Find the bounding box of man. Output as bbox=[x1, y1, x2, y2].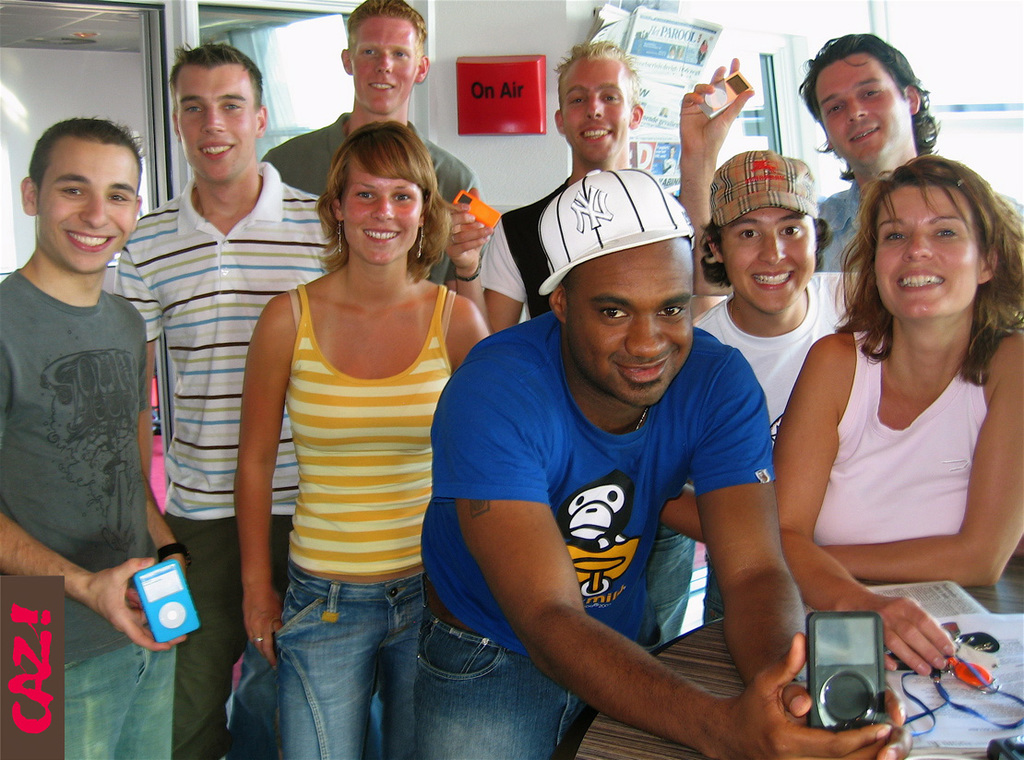
bbox=[674, 31, 1023, 296].
